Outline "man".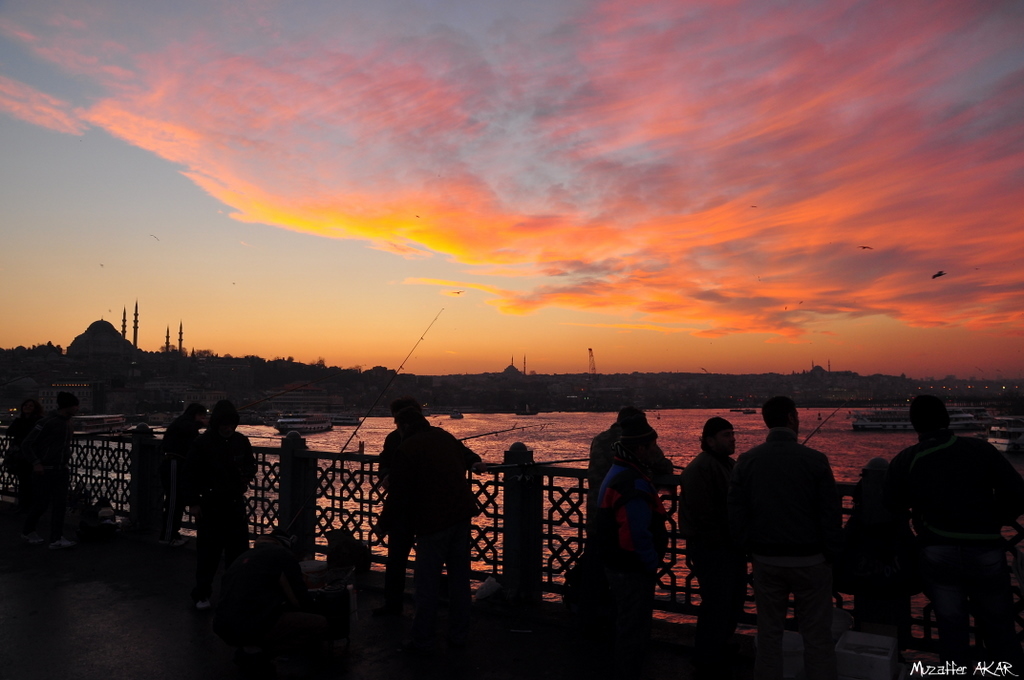
Outline: [361,391,477,614].
